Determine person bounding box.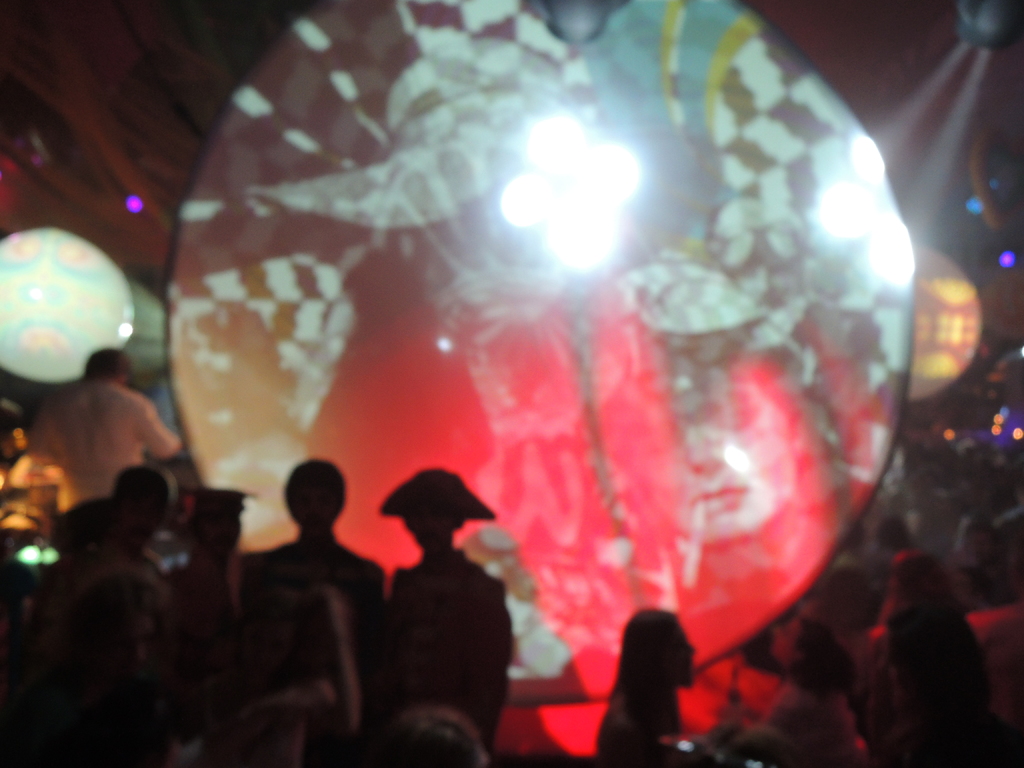
Determined: 229/456/382/682.
